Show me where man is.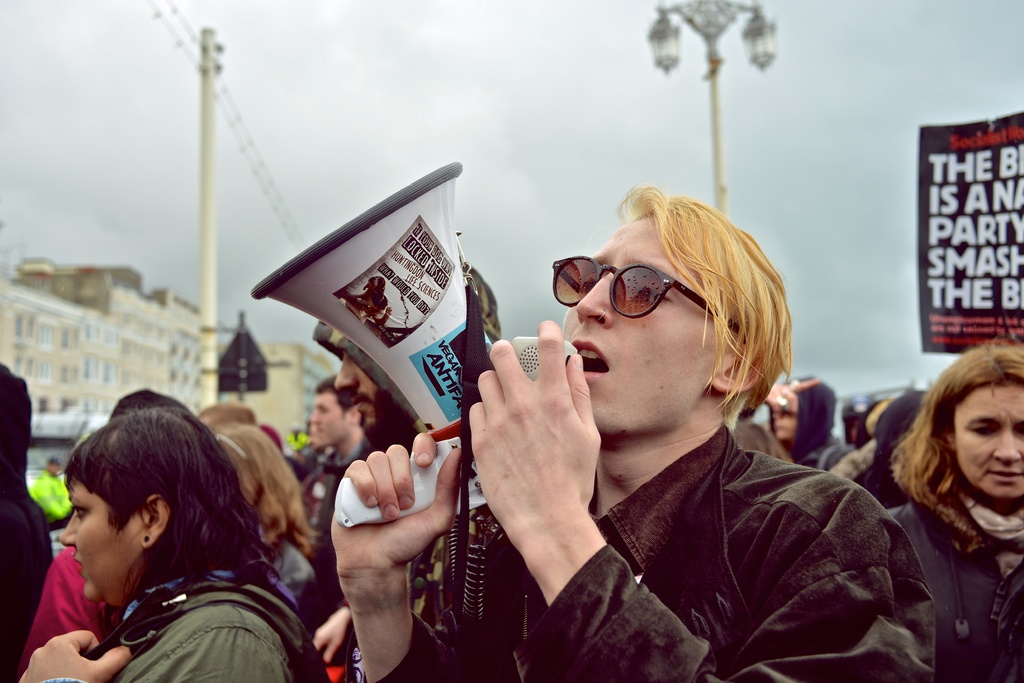
man is at (333,184,940,682).
